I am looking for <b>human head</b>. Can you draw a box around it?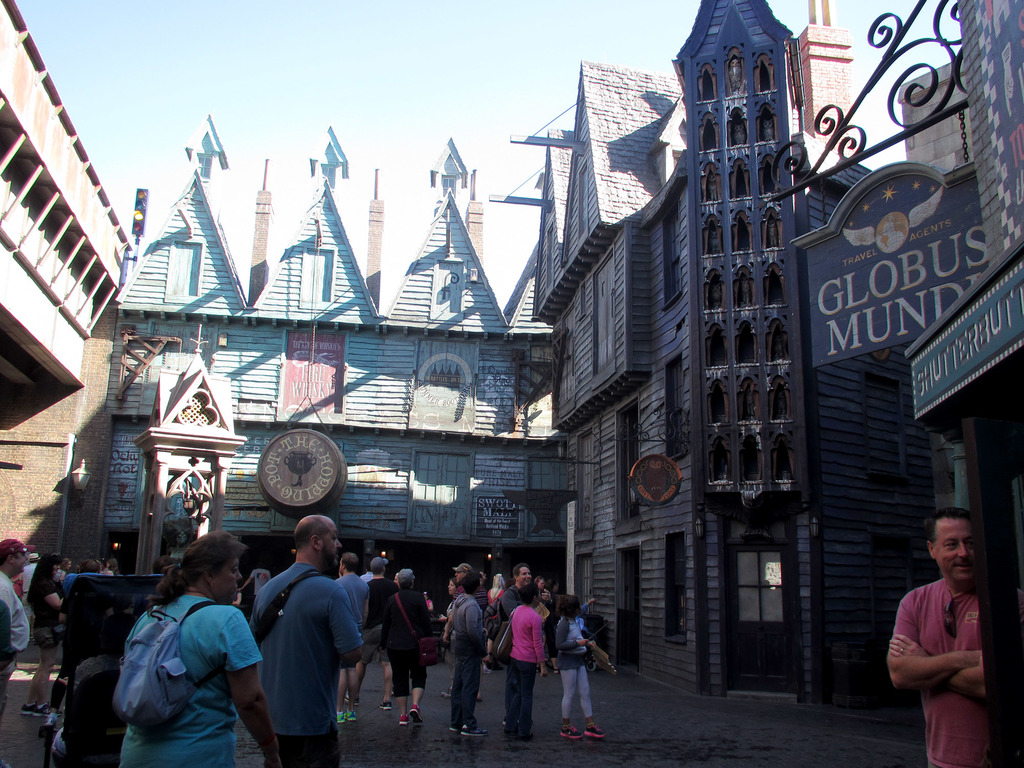
Sure, the bounding box is 921, 521, 1000, 602.
